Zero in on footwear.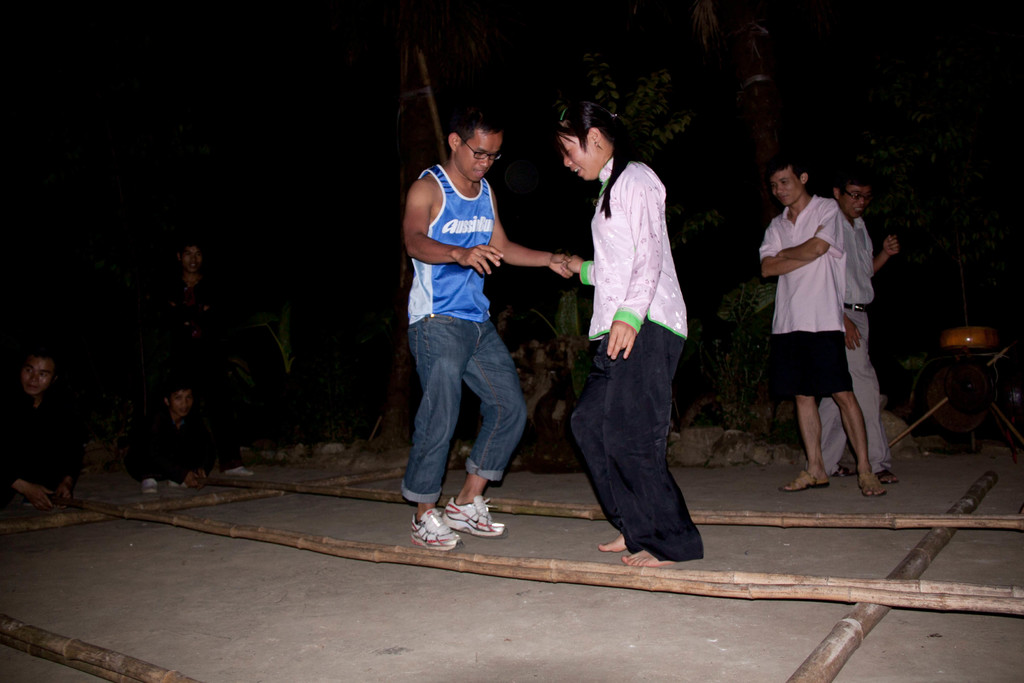
Zeroed in: 444 492 510 539.
